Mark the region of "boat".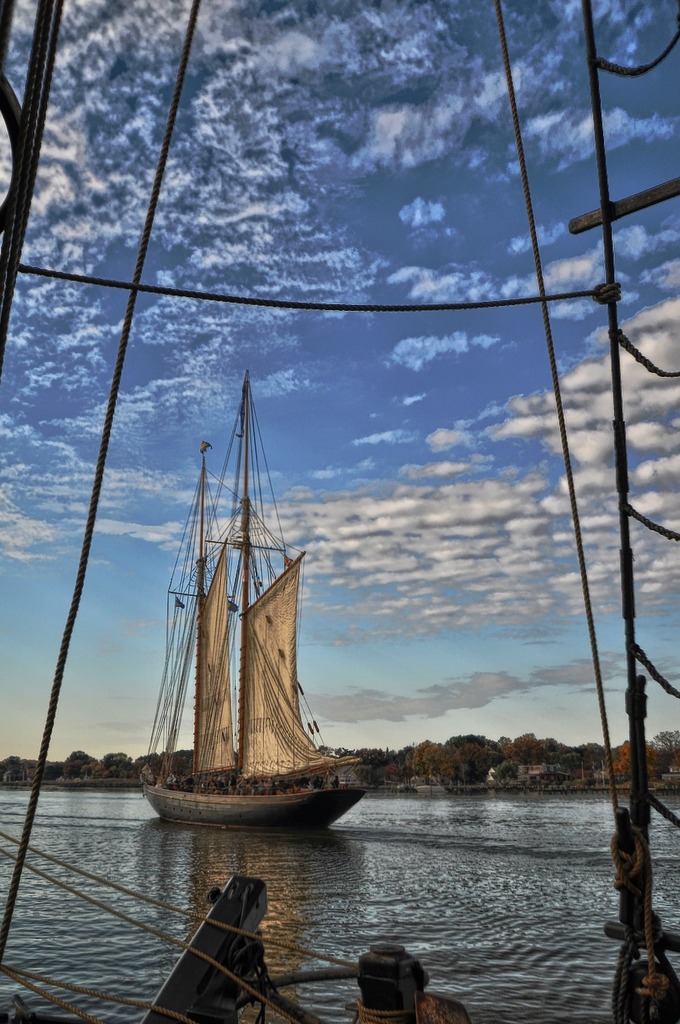
Region: bbox=(131, 380, 373, 864).
